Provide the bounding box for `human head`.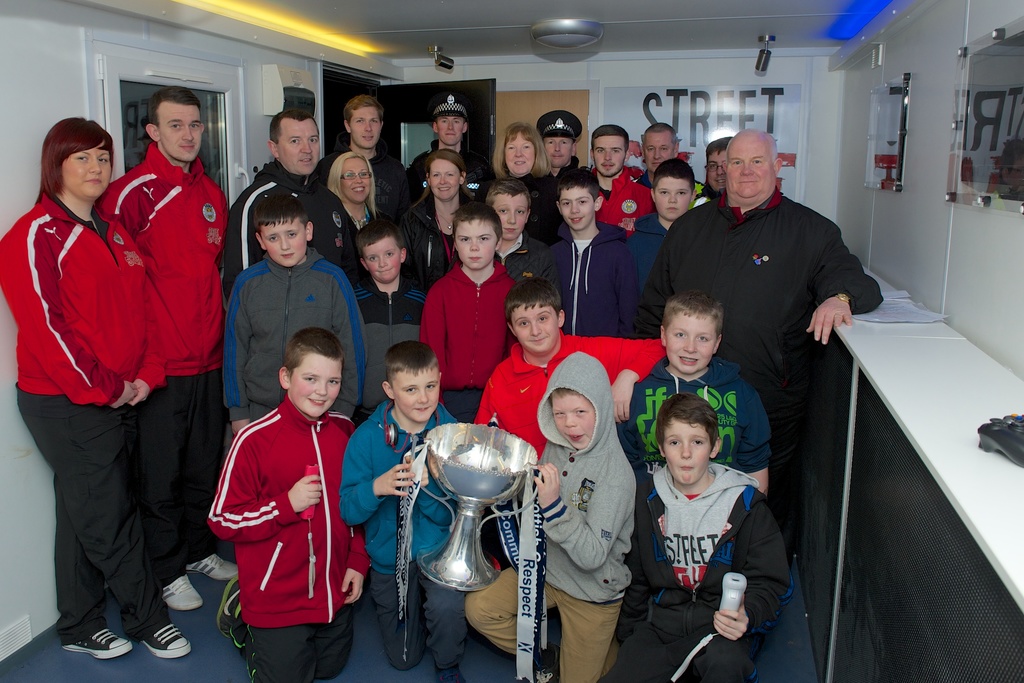
(561,172,602,231).
